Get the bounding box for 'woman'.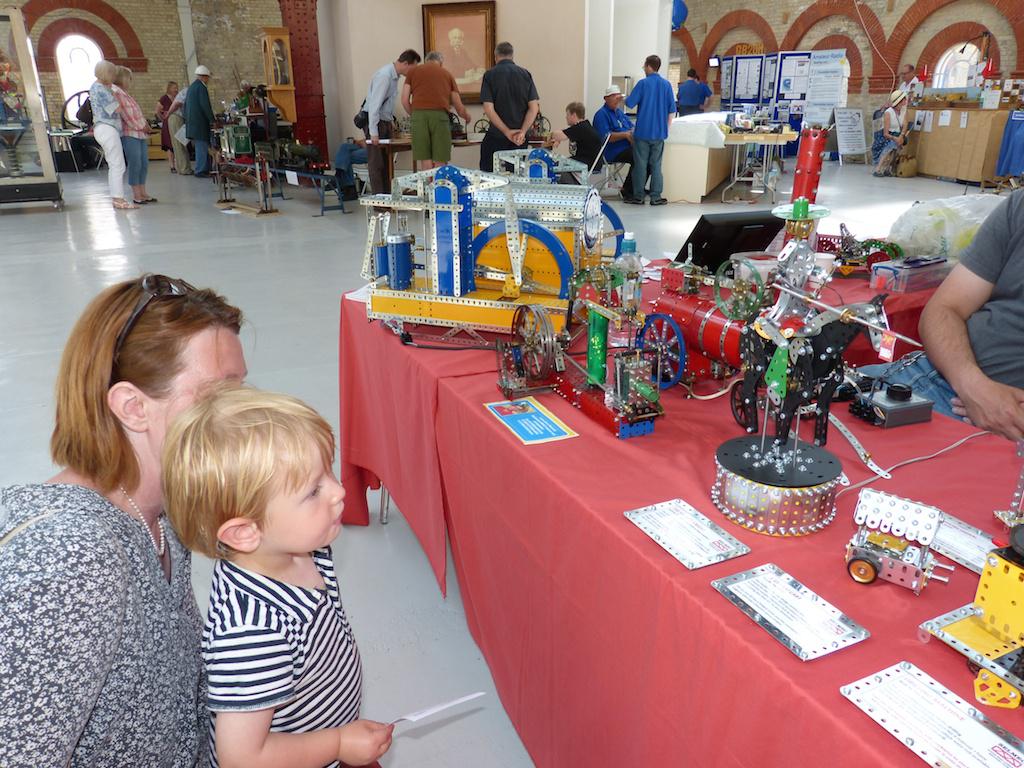
<box>86,60,125,211</box>.
